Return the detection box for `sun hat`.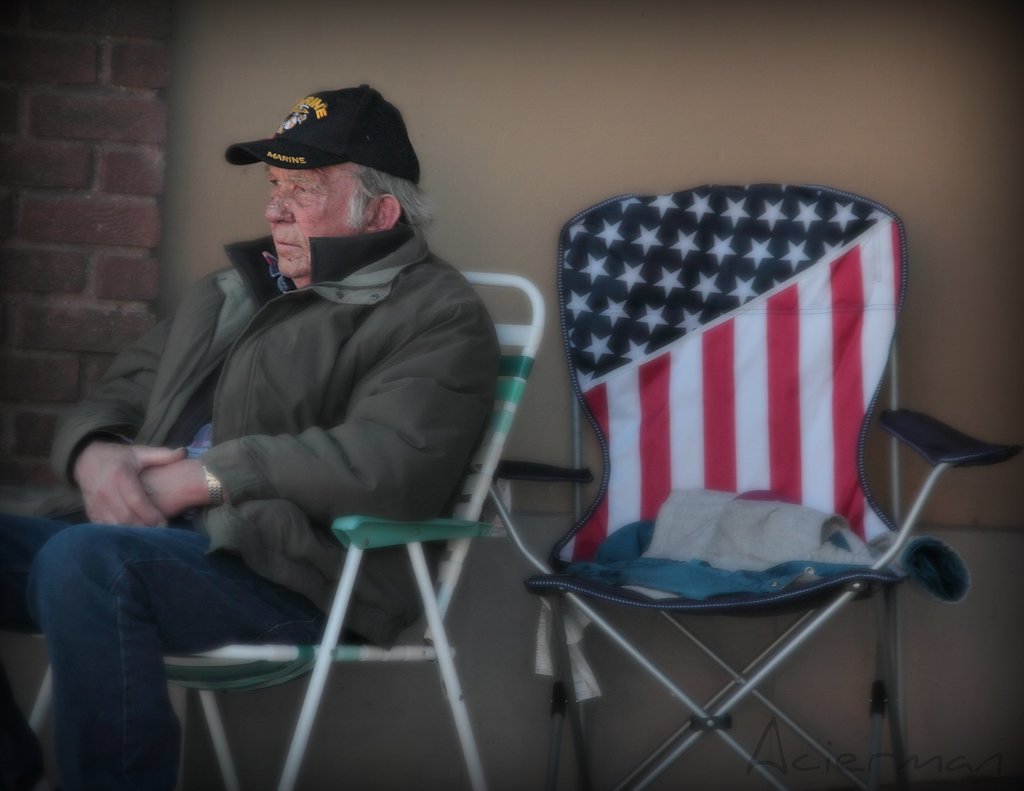
bbox(225, 85, 422, 194).
